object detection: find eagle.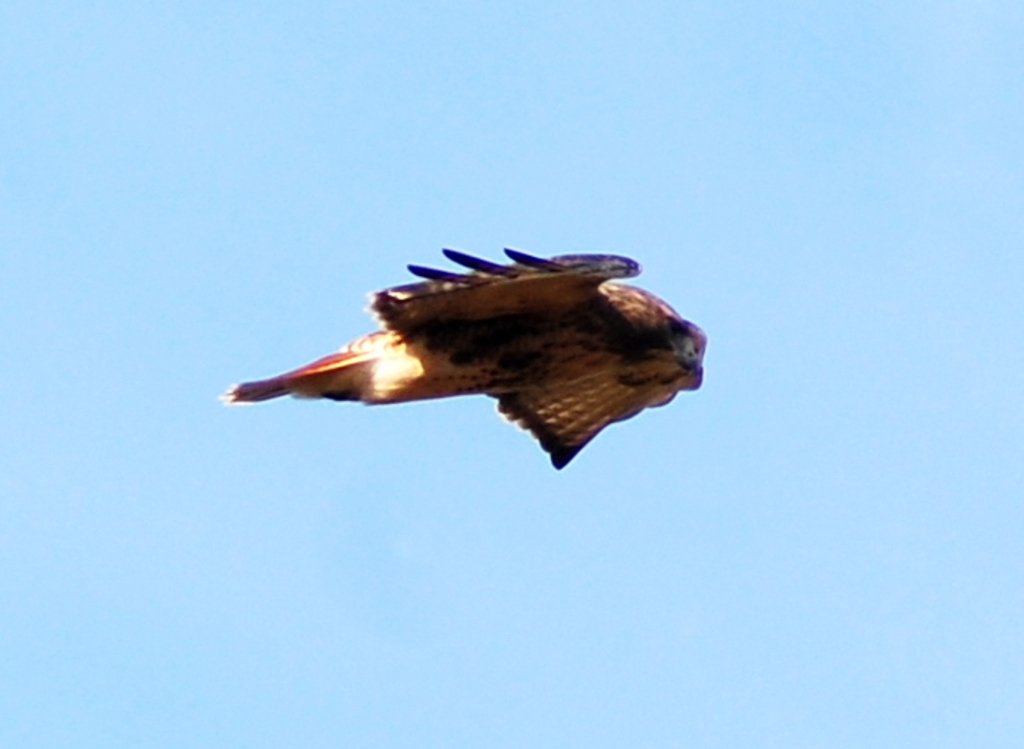
l=217, t=244, r=715, b=476.
